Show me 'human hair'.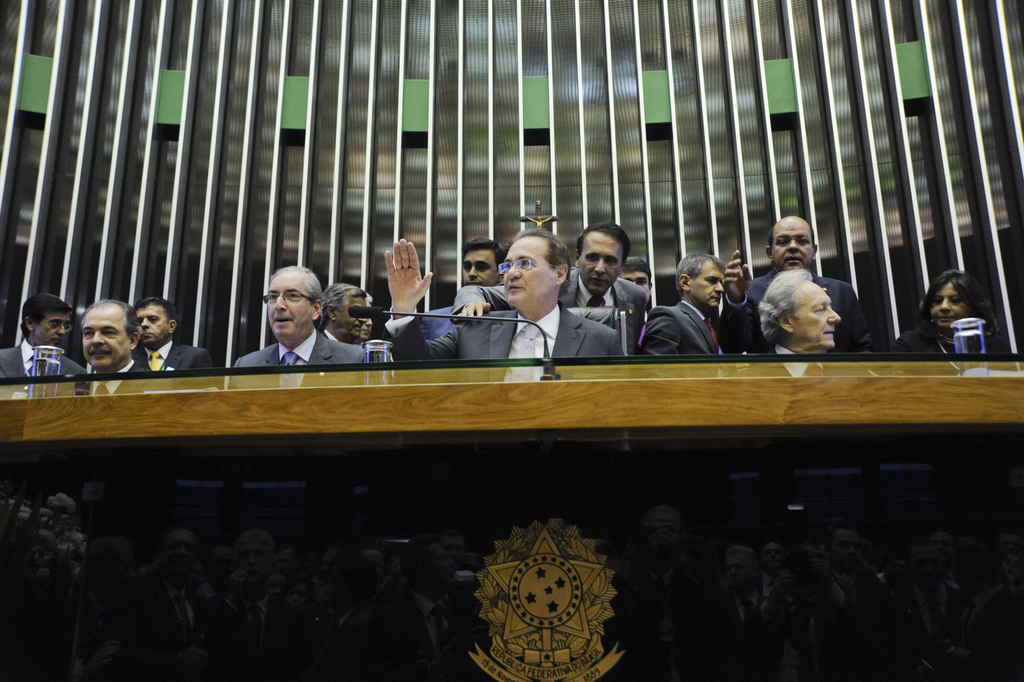
'human hair' is here: BBox(751, 263, 811, 341).
